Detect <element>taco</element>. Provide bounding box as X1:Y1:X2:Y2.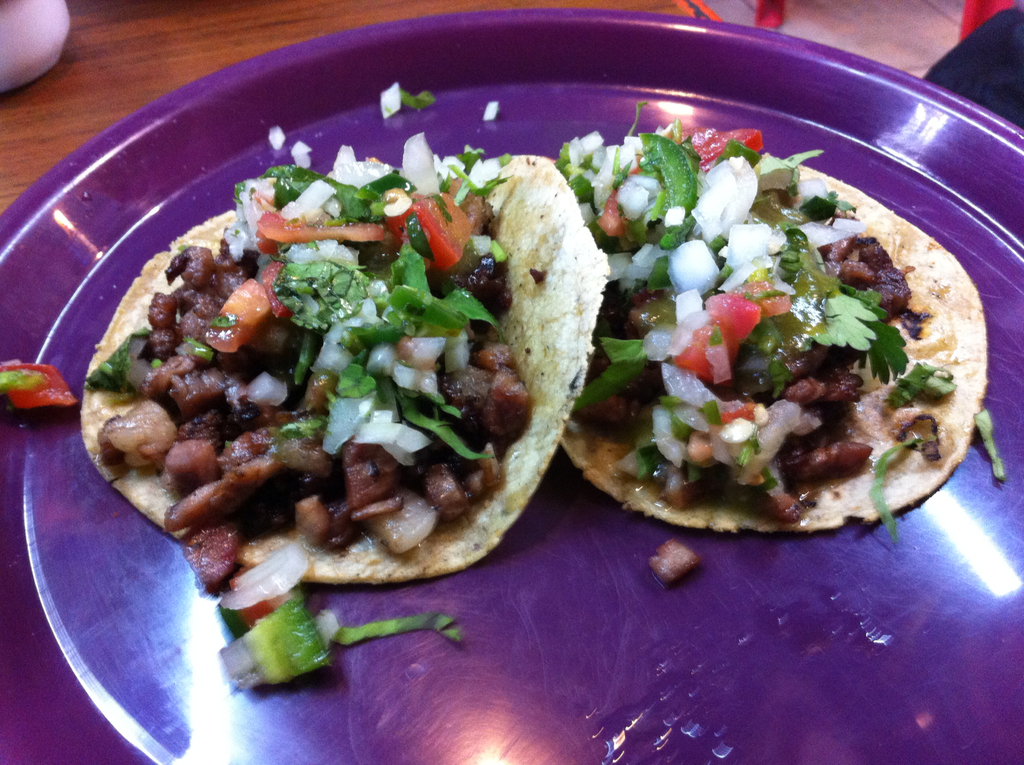
72:148:612:608.
